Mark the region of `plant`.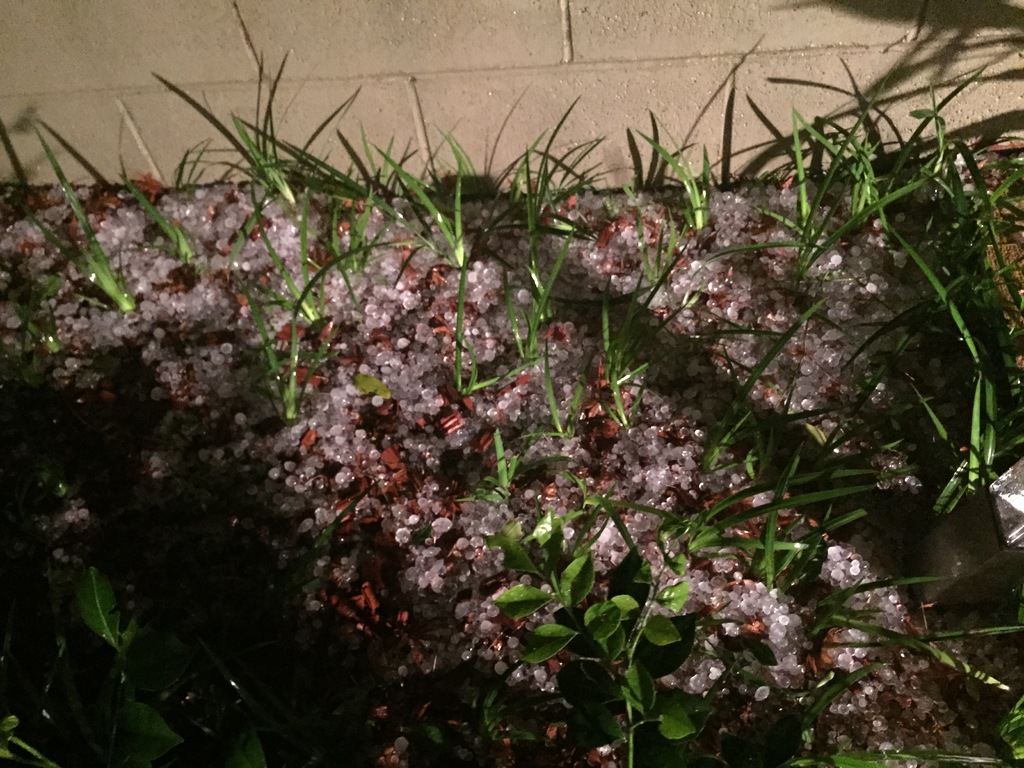
Region: 11/273/68/353.
